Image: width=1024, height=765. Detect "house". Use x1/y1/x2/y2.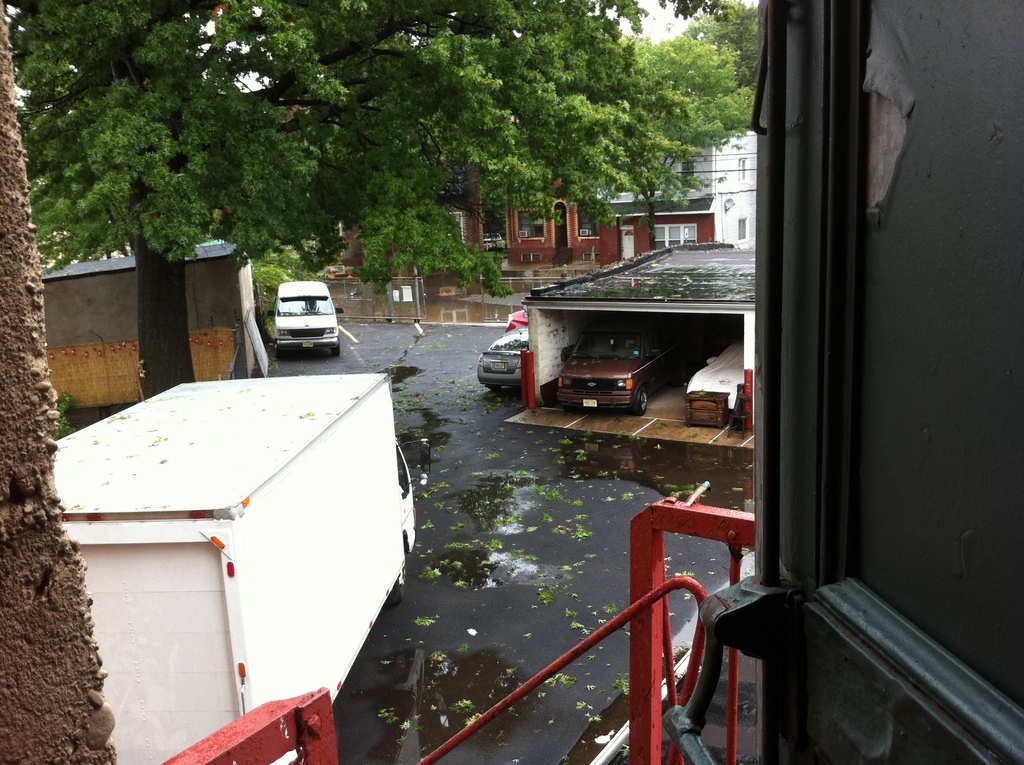
524/232/758/422.
